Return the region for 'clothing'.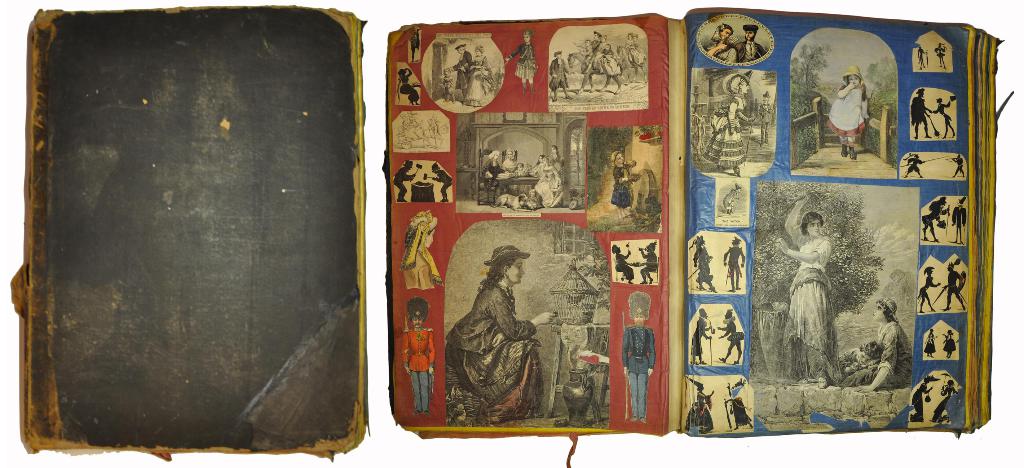
BBox(531, 164, 561, 206).
